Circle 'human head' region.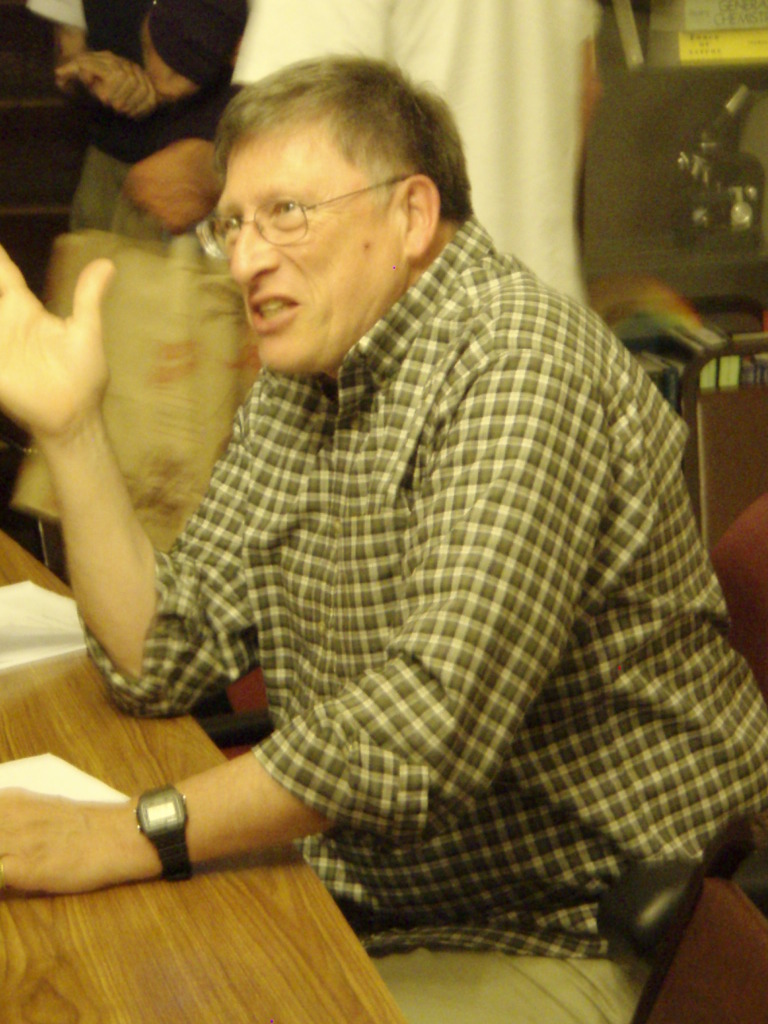
Region: [194,49,479,332].
